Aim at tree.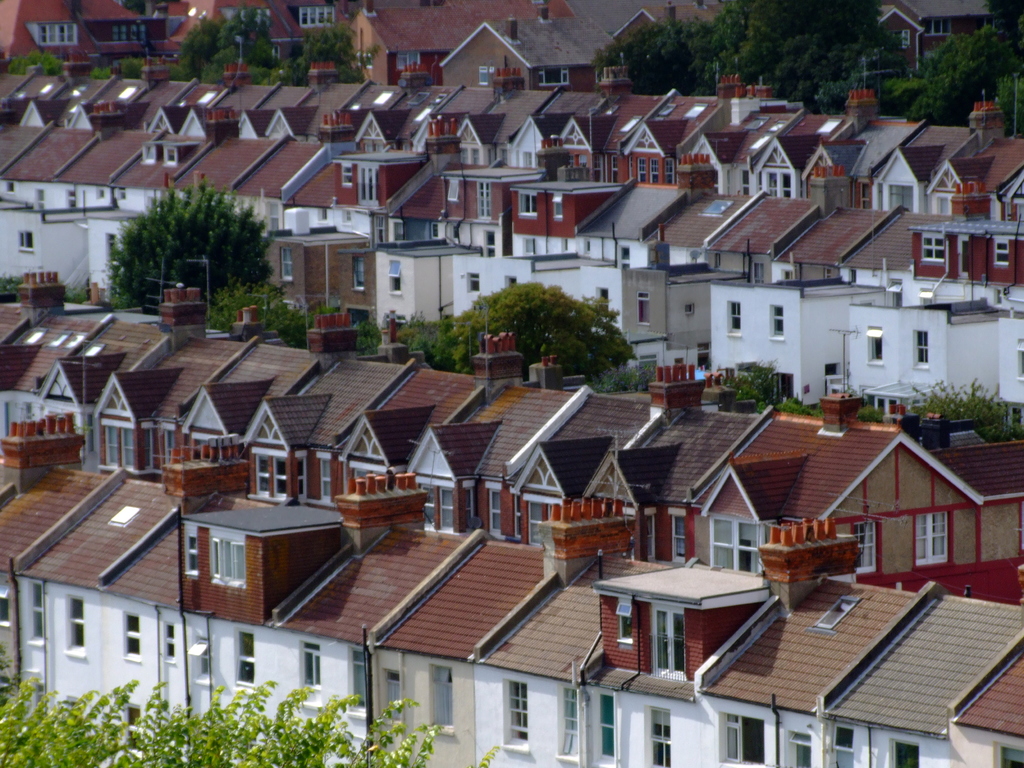
Aimed at select_region(399, 280, 636, 381).
